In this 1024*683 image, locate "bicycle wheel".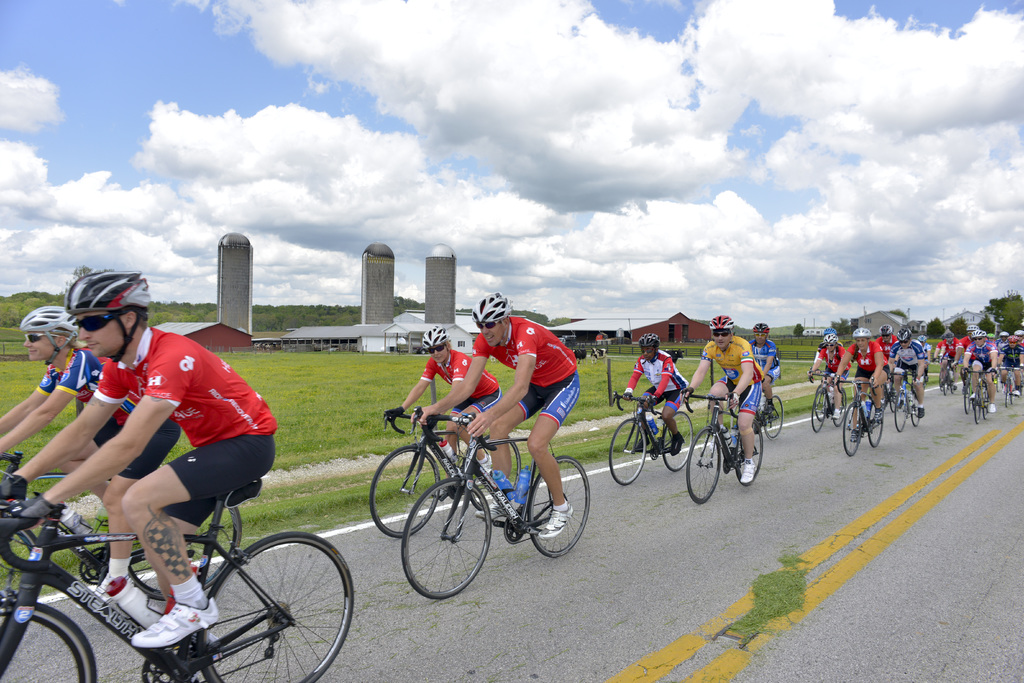
Bounding box: crop(403, 477, 495, 600).
